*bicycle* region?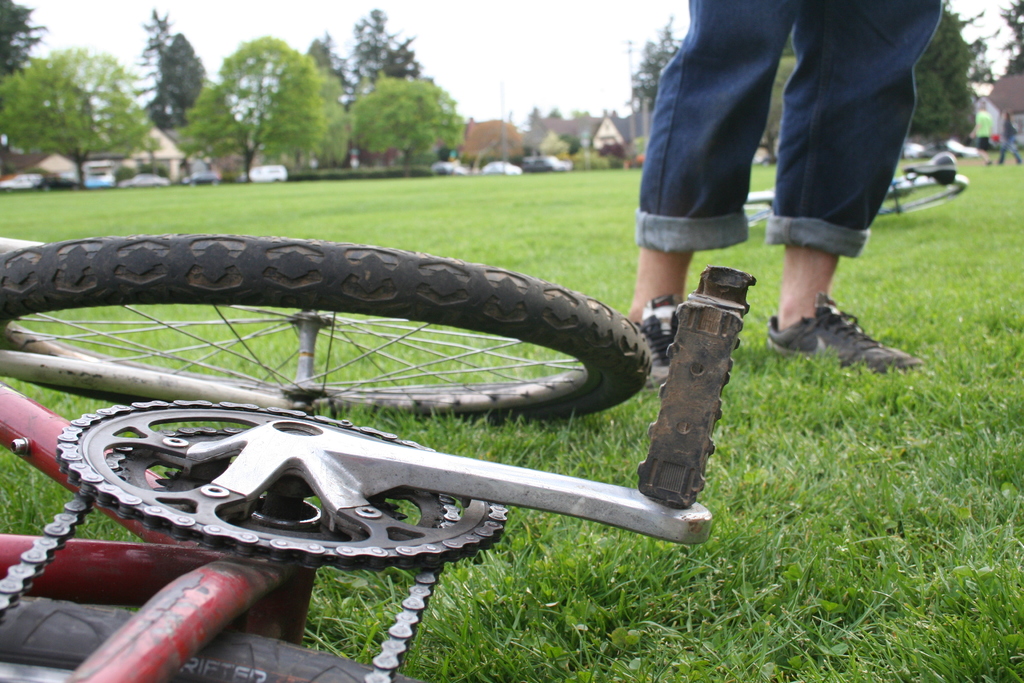
{"left": 740, "top": 150, "right": 968, "bottom": 229}
